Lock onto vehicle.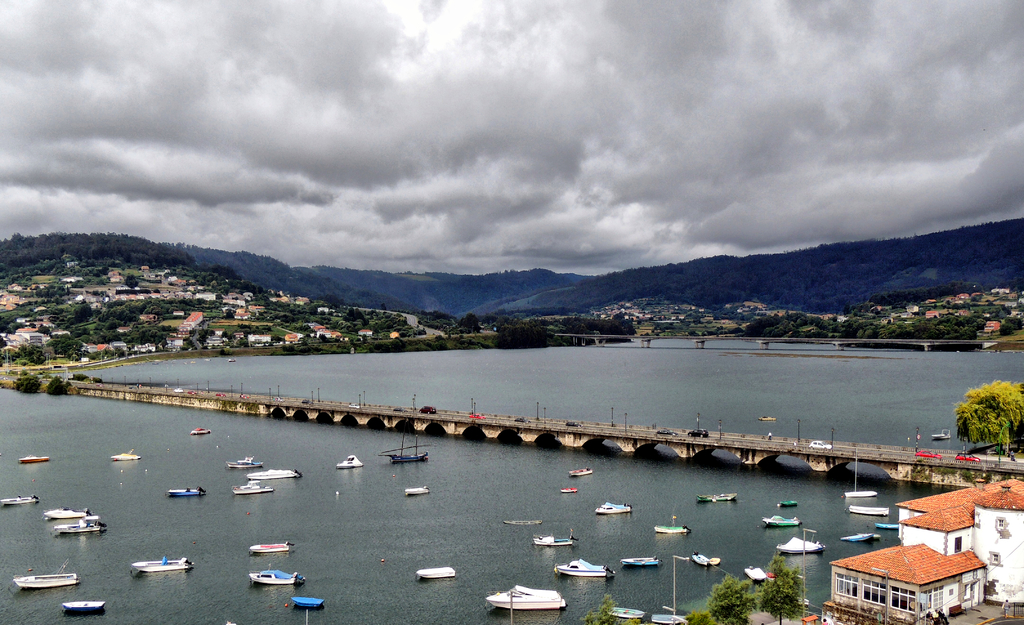
Locked: select_region(247, 568, 306, 587).
